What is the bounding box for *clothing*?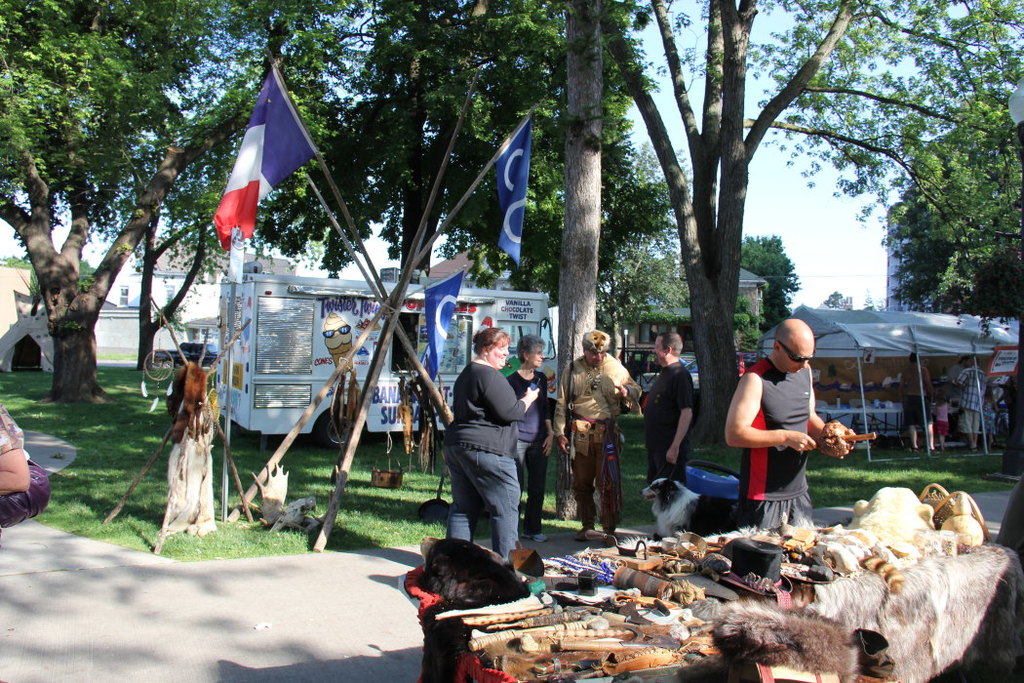
735,359,816,532.
